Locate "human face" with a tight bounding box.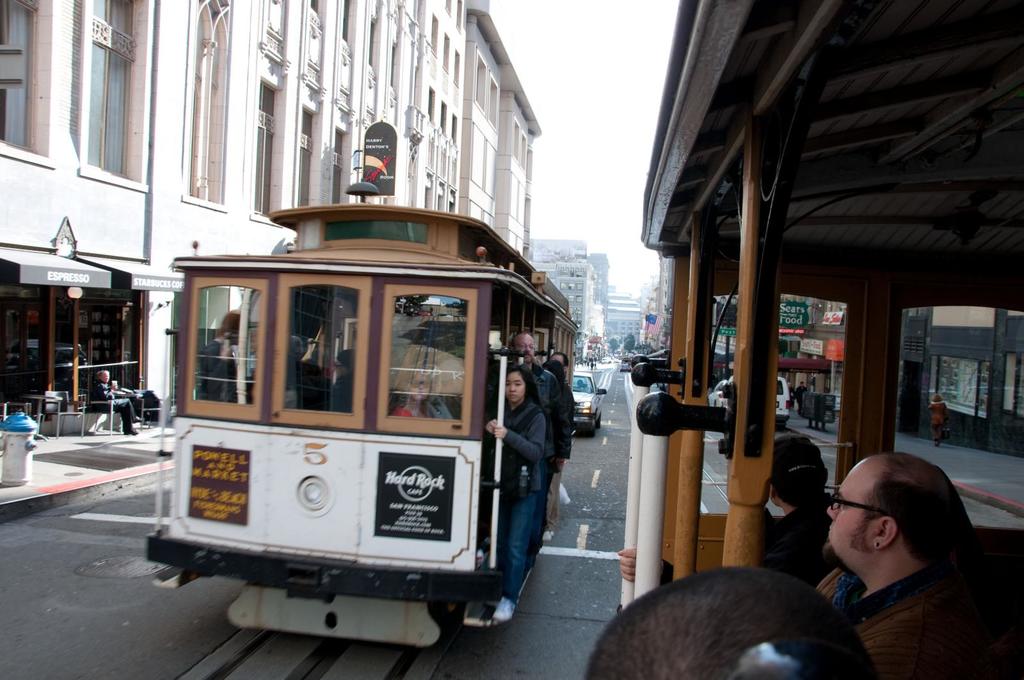
select_region(408, 370, 429, 400).
